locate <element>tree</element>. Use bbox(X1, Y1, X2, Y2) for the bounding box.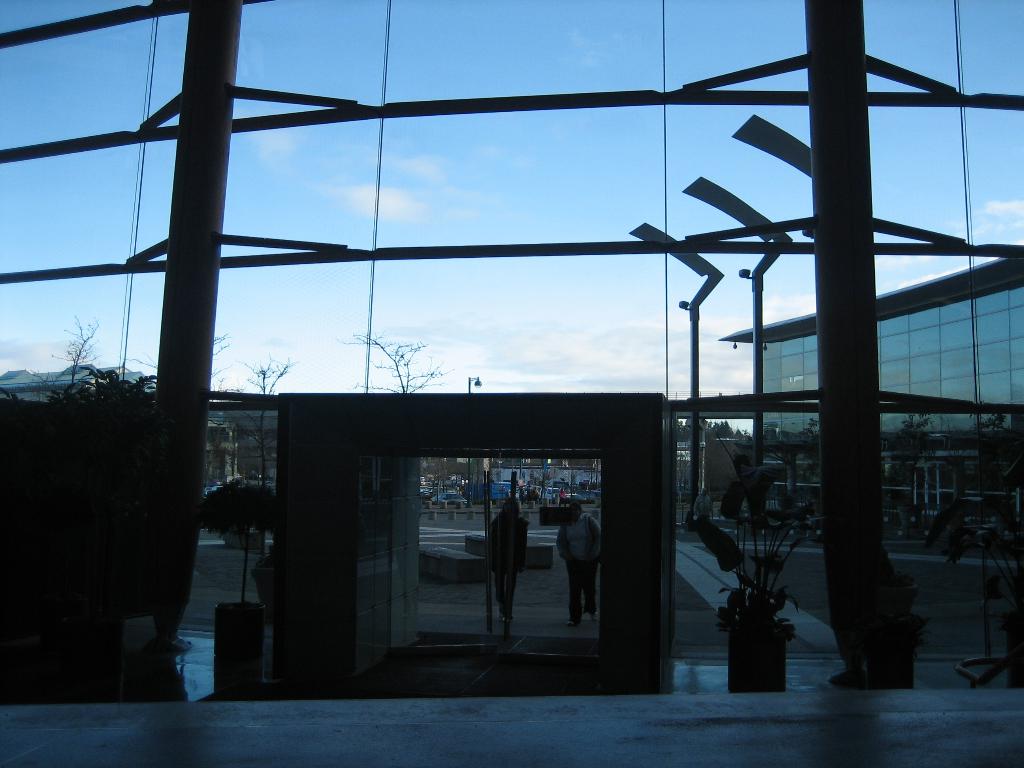
bbox(53, 311, 115, 404).
